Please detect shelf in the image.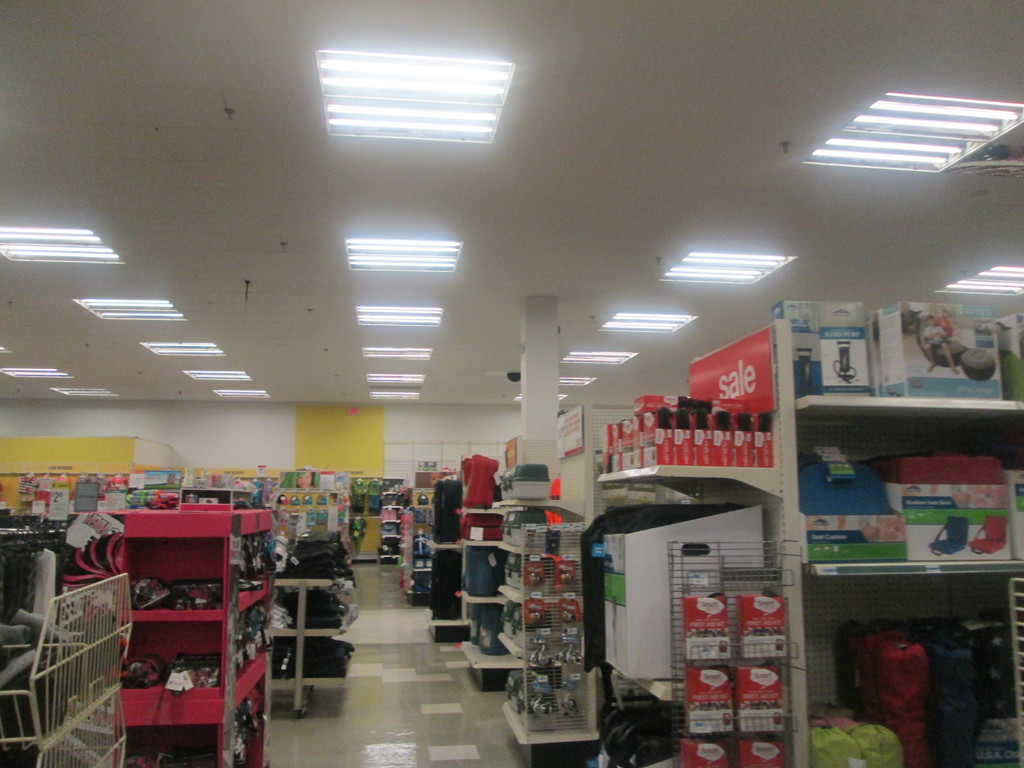
Rect(95, 524, 275, 756).
